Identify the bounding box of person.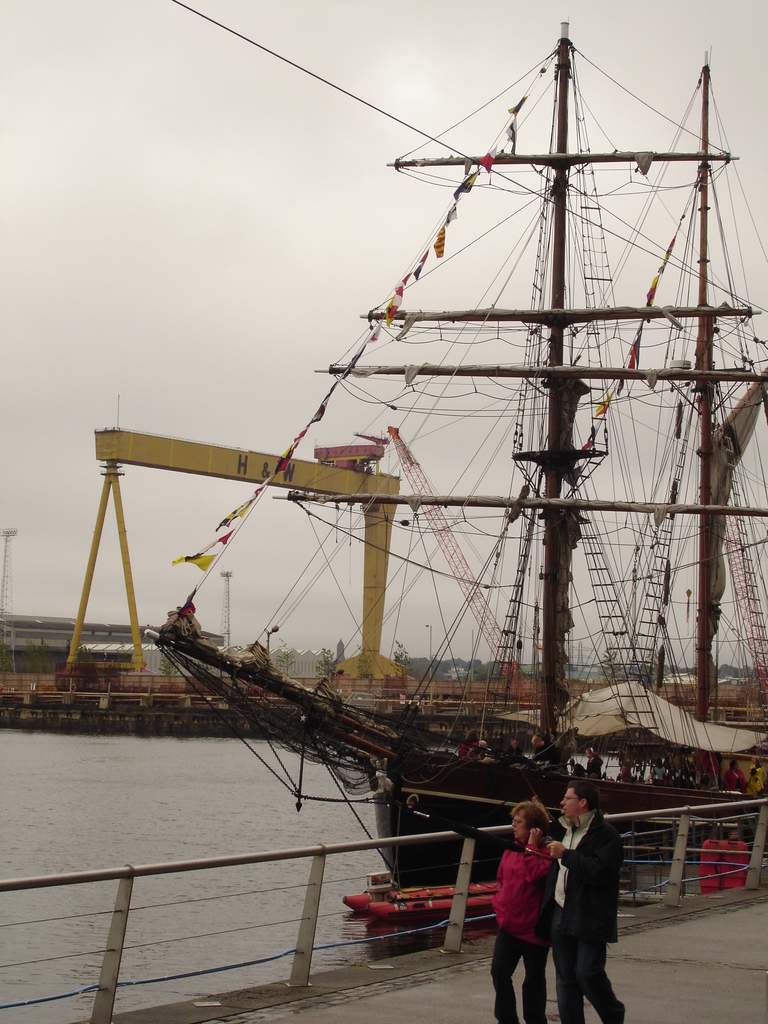
l=474, t=787, r=560, b=1023.
